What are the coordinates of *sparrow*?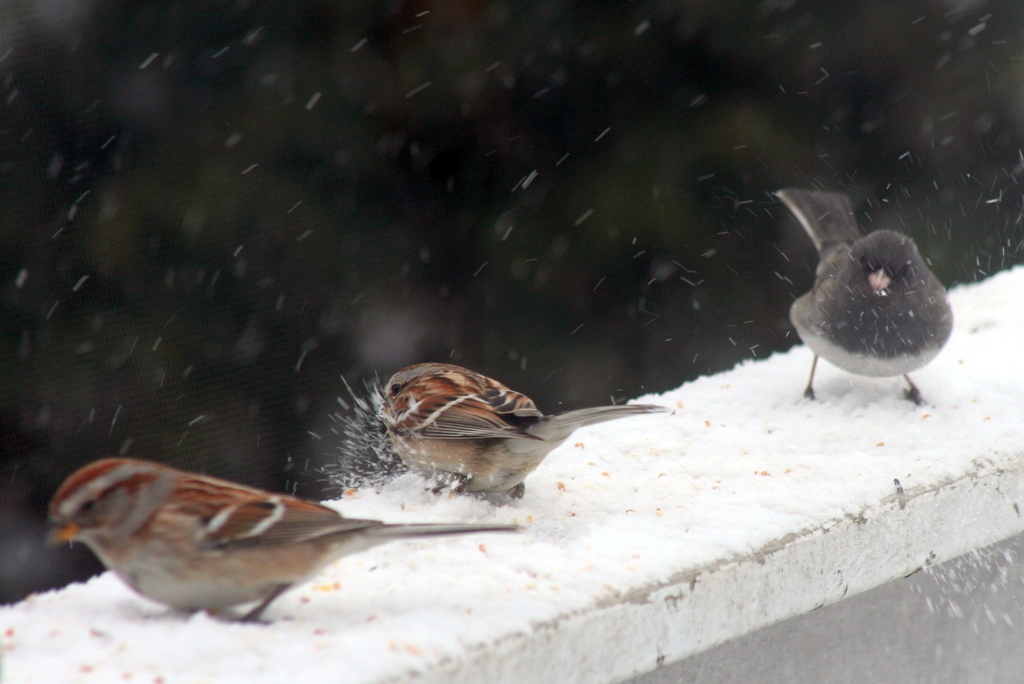
rect(769, 191, 956, 401).
